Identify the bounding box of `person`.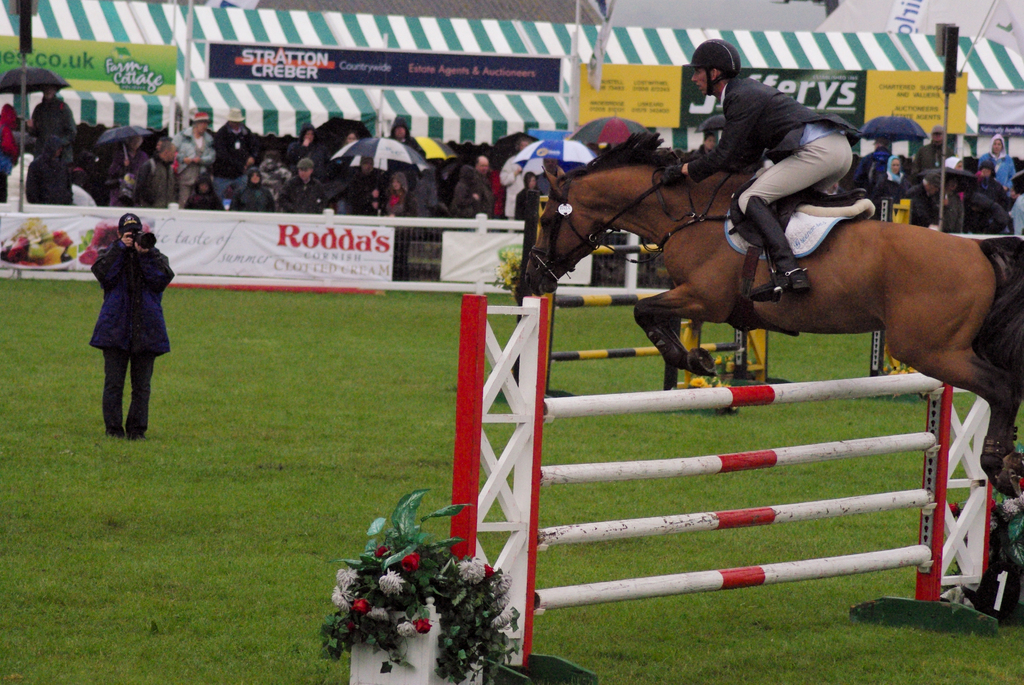
{"left": 178, "top": 110, "right": 216, "bottom": 201}.
